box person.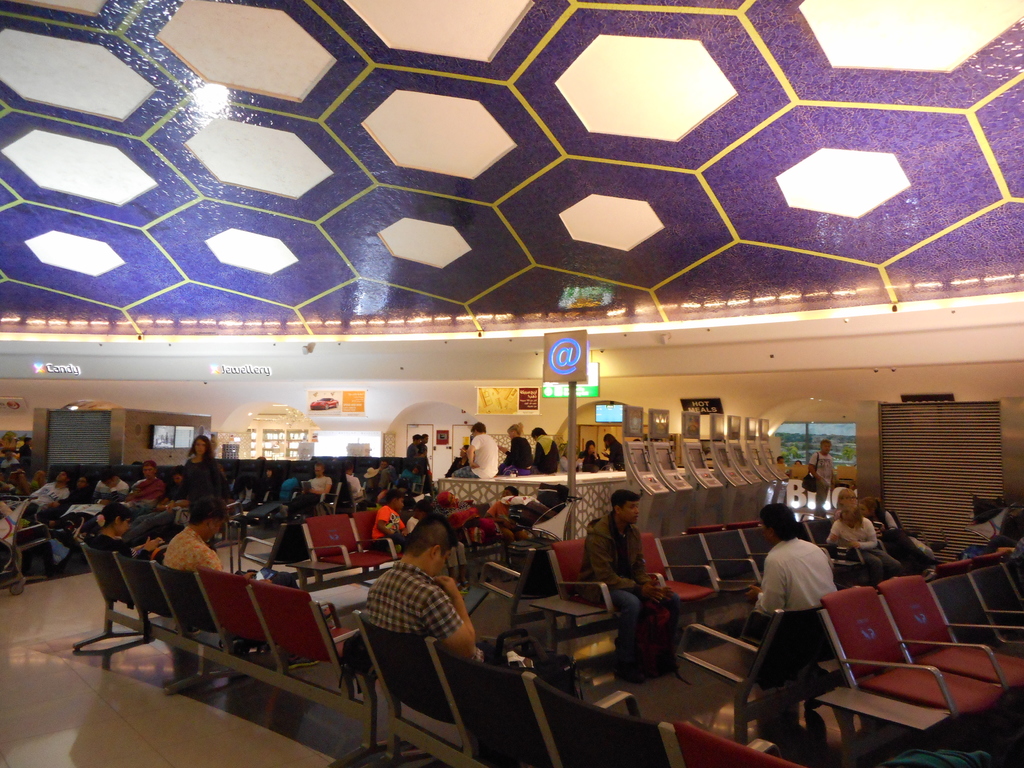
l=791, t=458, r=805, b=466.
